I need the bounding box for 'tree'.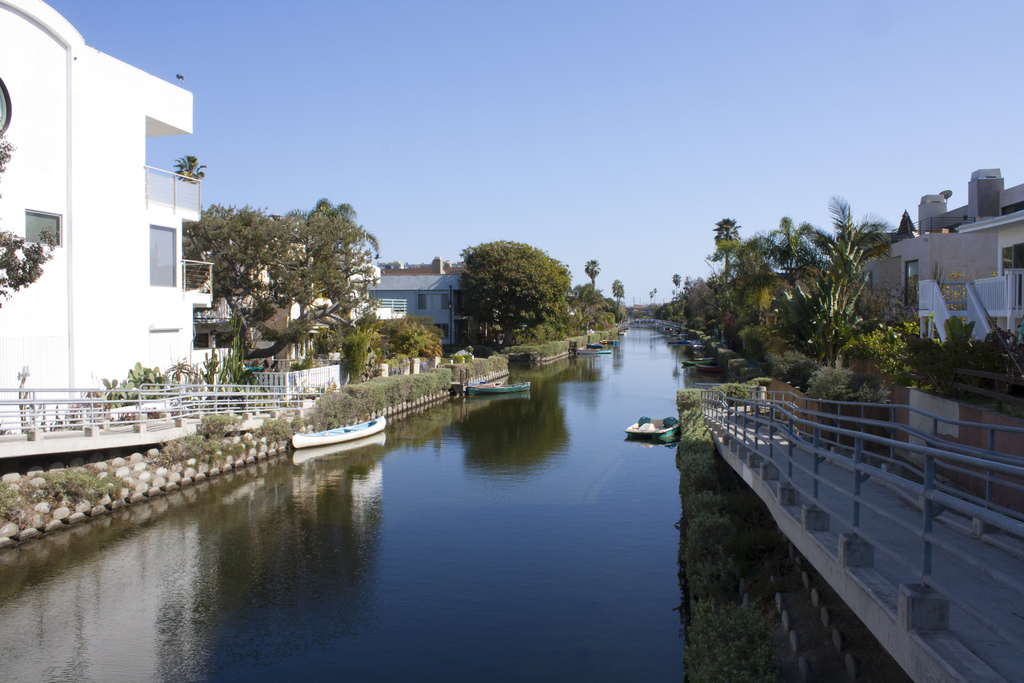
Here it is: (left=584, top=256, right=604, bottom=286).
